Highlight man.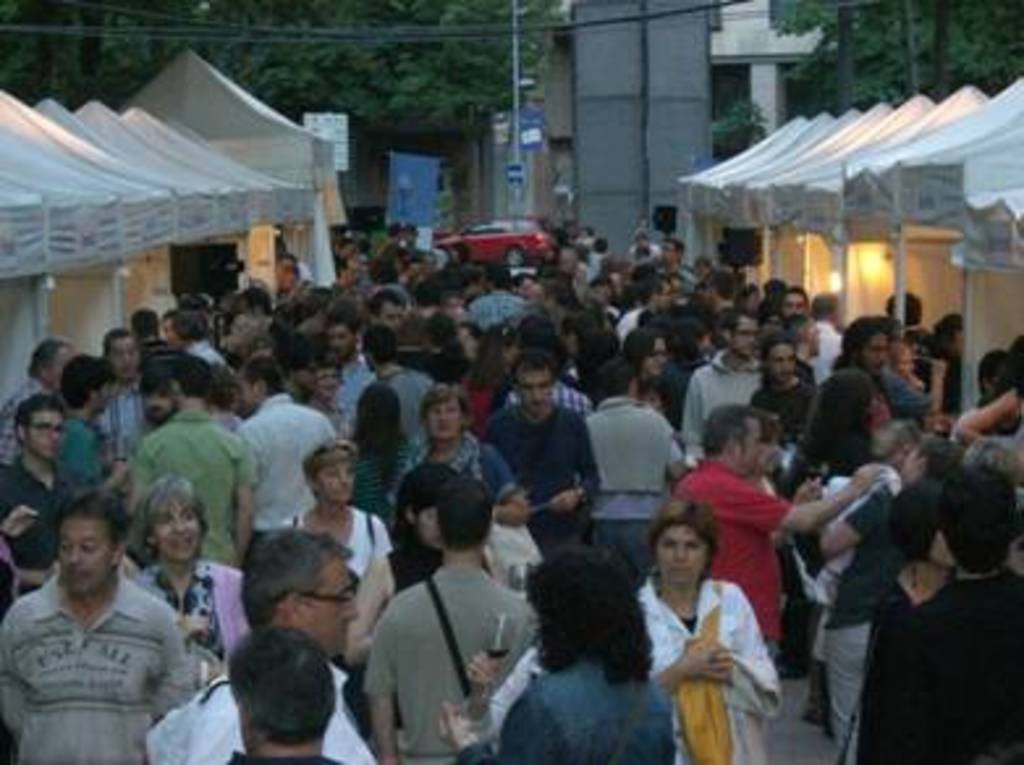
Highlighted region: [791,317,817,382].
